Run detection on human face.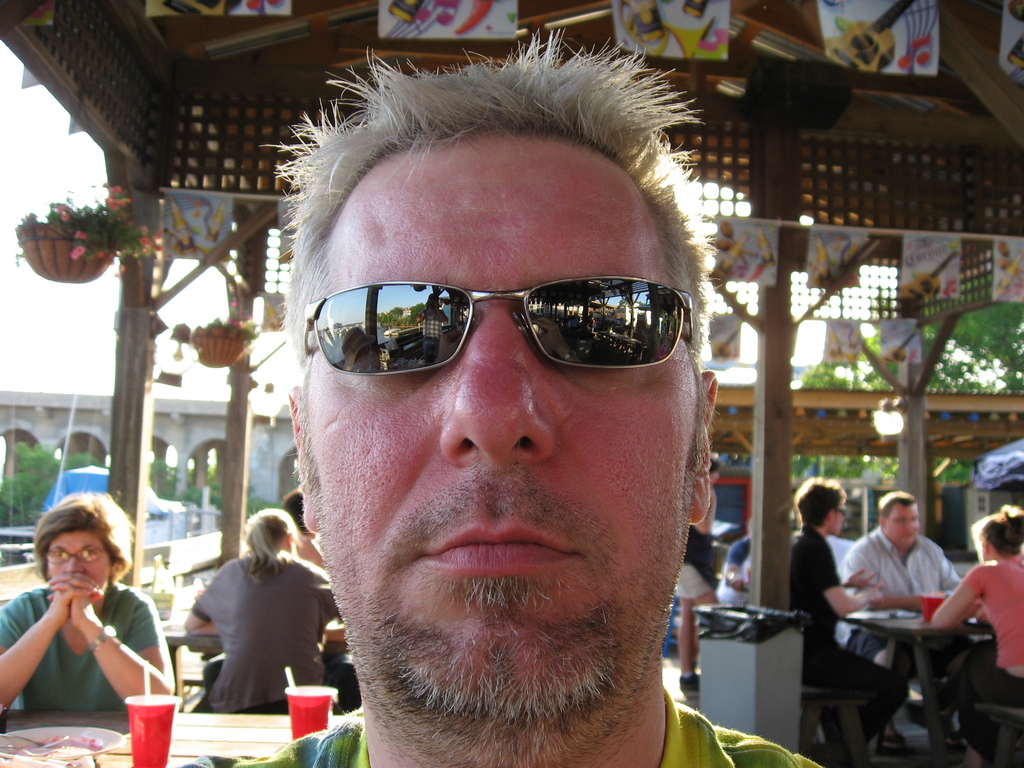
Result: x1=41 y1=531 x2=106 y2=594.
